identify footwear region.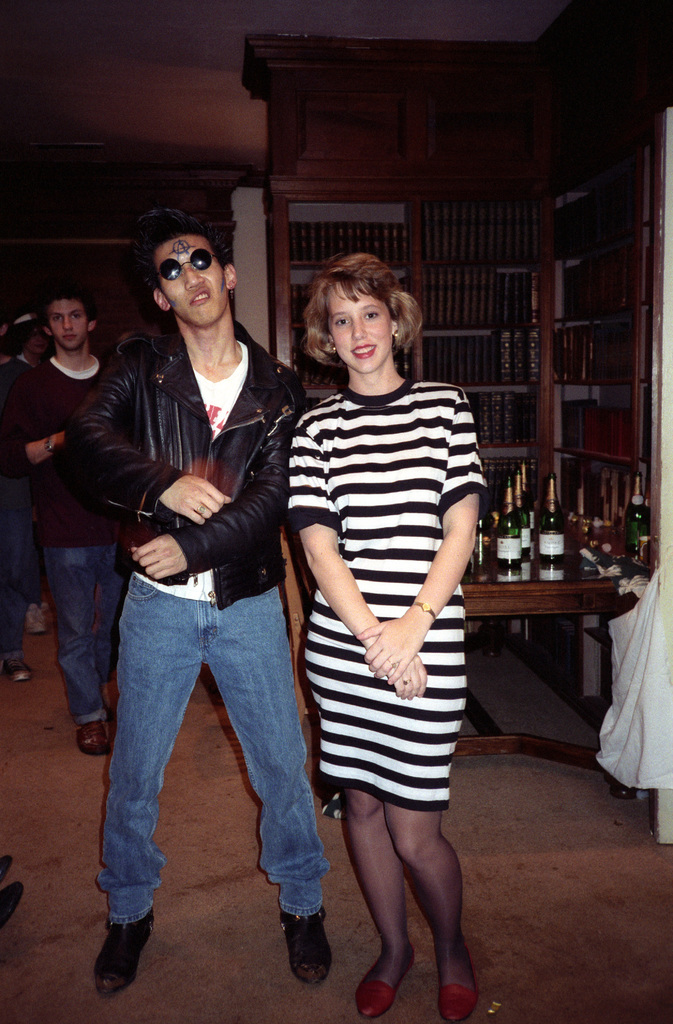
Region: Rect(438, 986, 482, 1023).
